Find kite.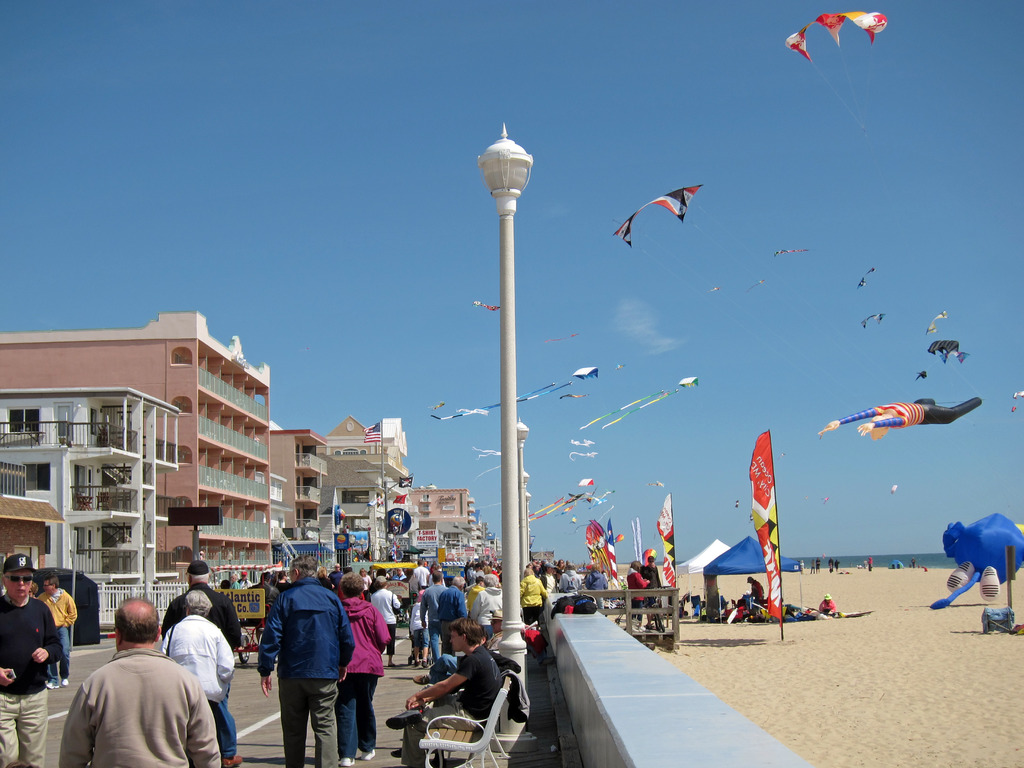
l=920, t=306, r=953, b=338.
